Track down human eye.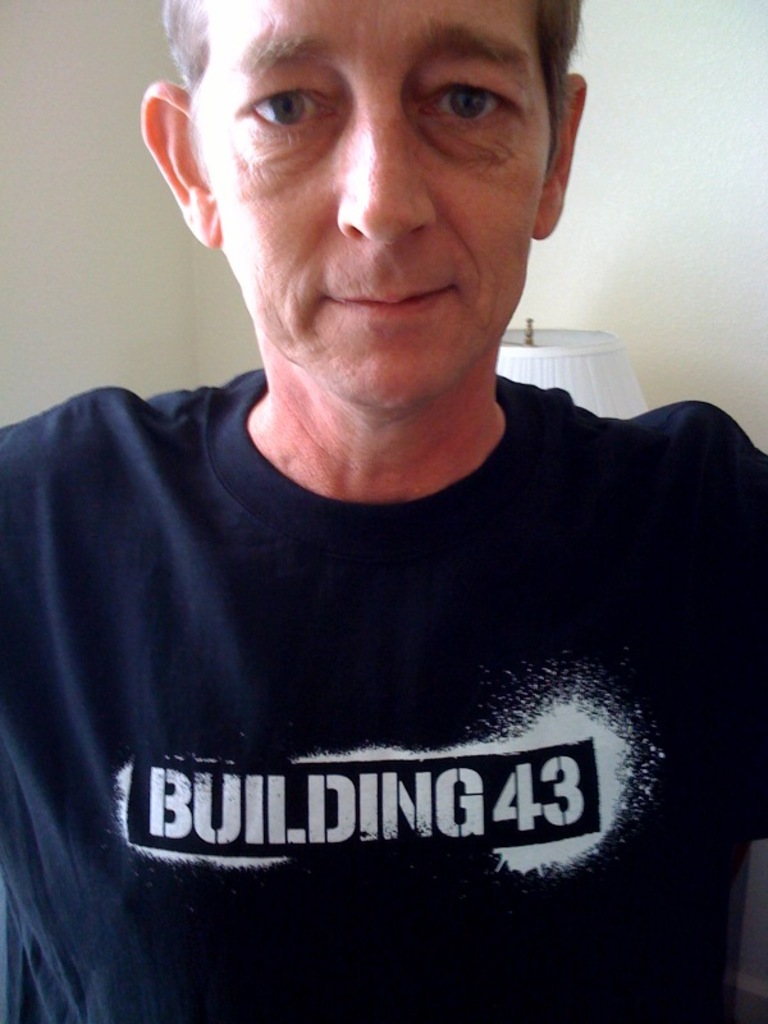
Tracked to select_region(237, 74, 335, 142).
